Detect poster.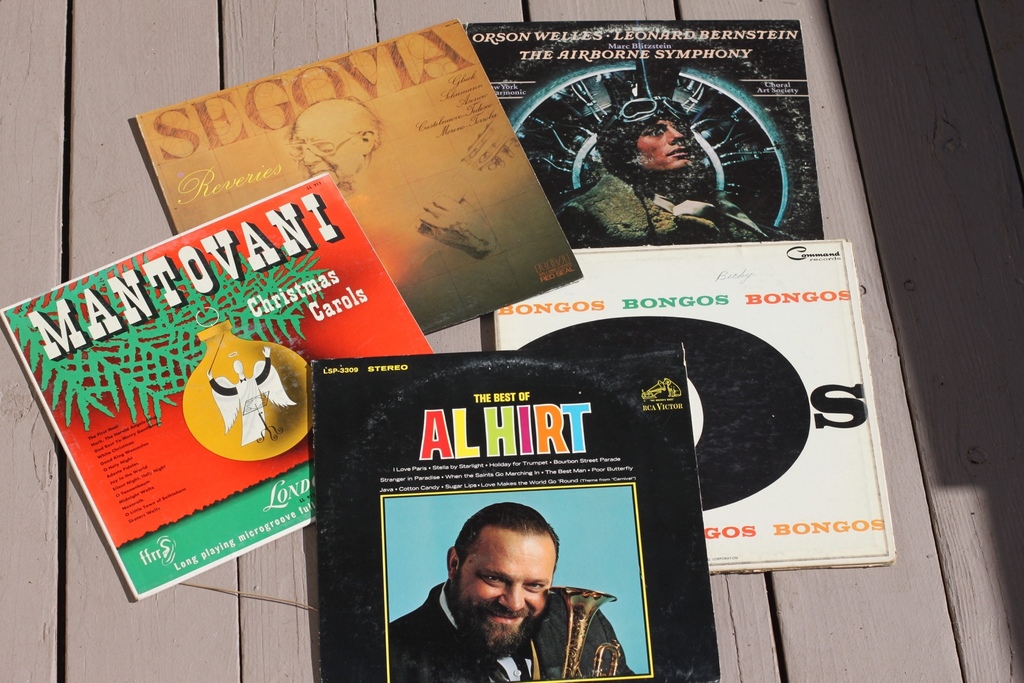
Detected at (left=316, top=340, right=725, bottom=682).
